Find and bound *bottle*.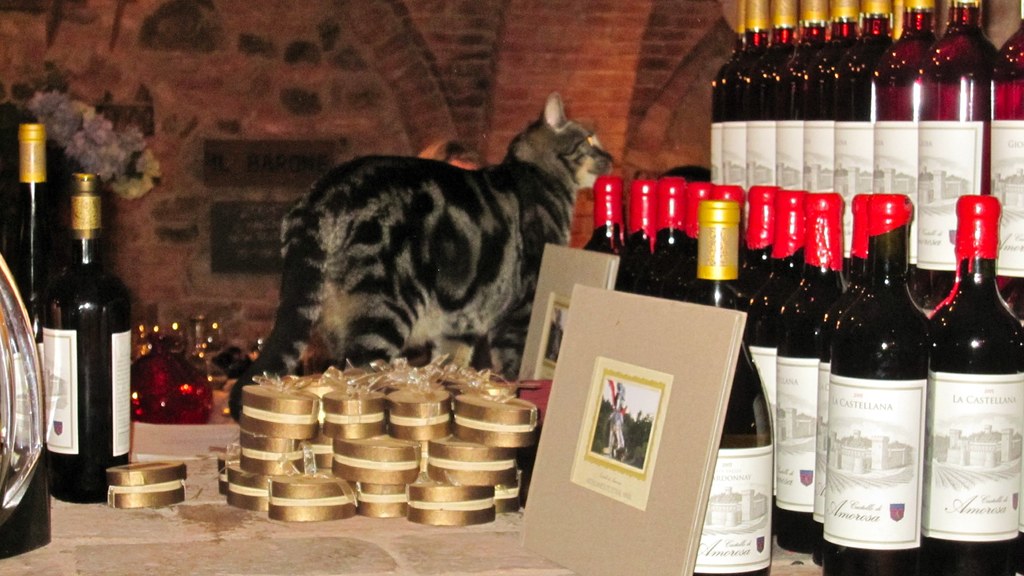
Bound: {"x1": 781, "y1": 0, "x2": 812, "y2": 193}.
